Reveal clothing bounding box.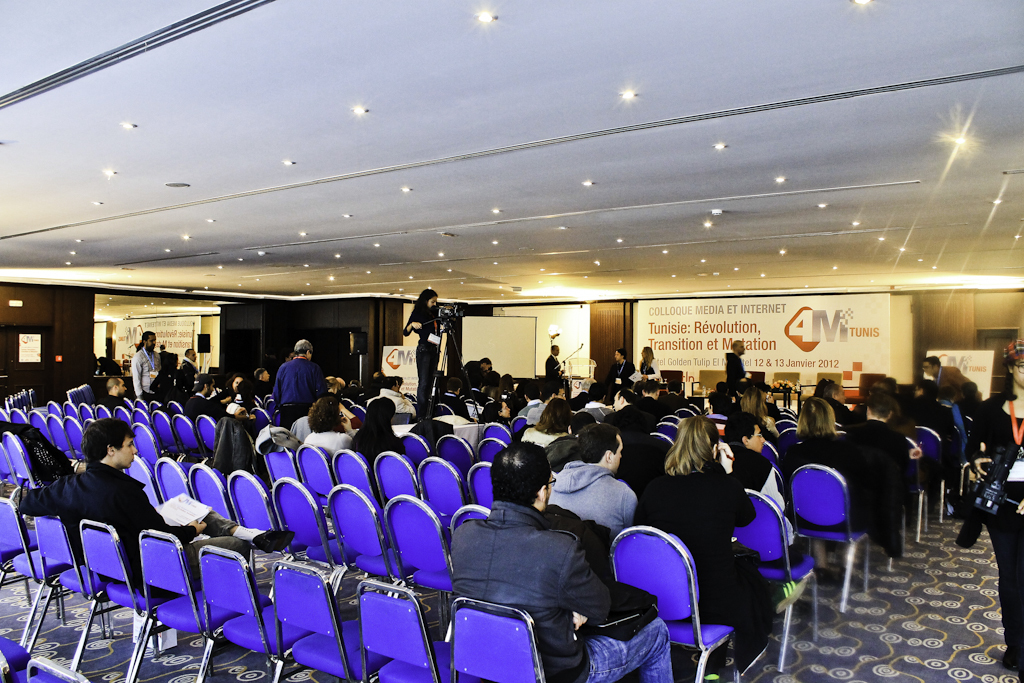
Revealed: [x1=447, y1=502, x2=676, y2=682].
